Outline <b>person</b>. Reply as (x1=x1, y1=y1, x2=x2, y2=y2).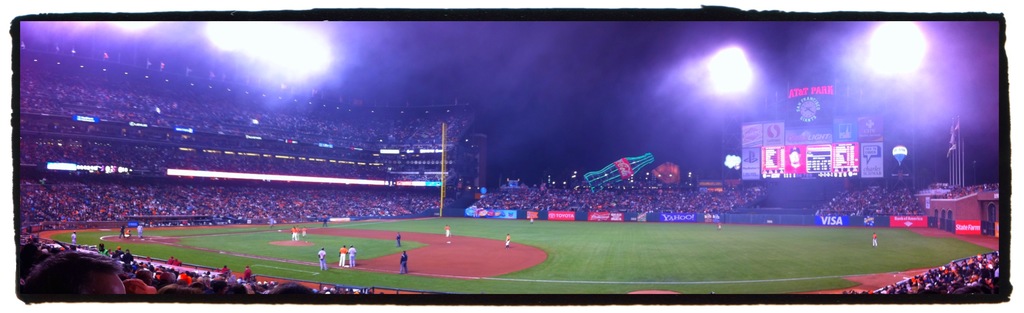
(x1=124, y1=224, x2=136, y2=239).
